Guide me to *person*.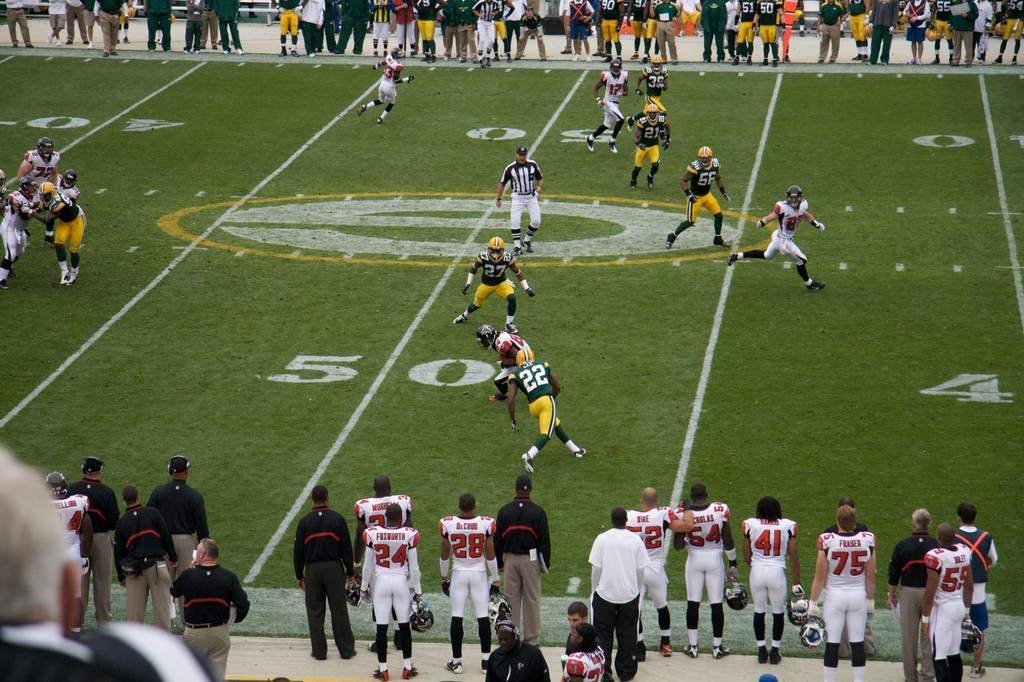
Guidance: 588:53:631:154.
